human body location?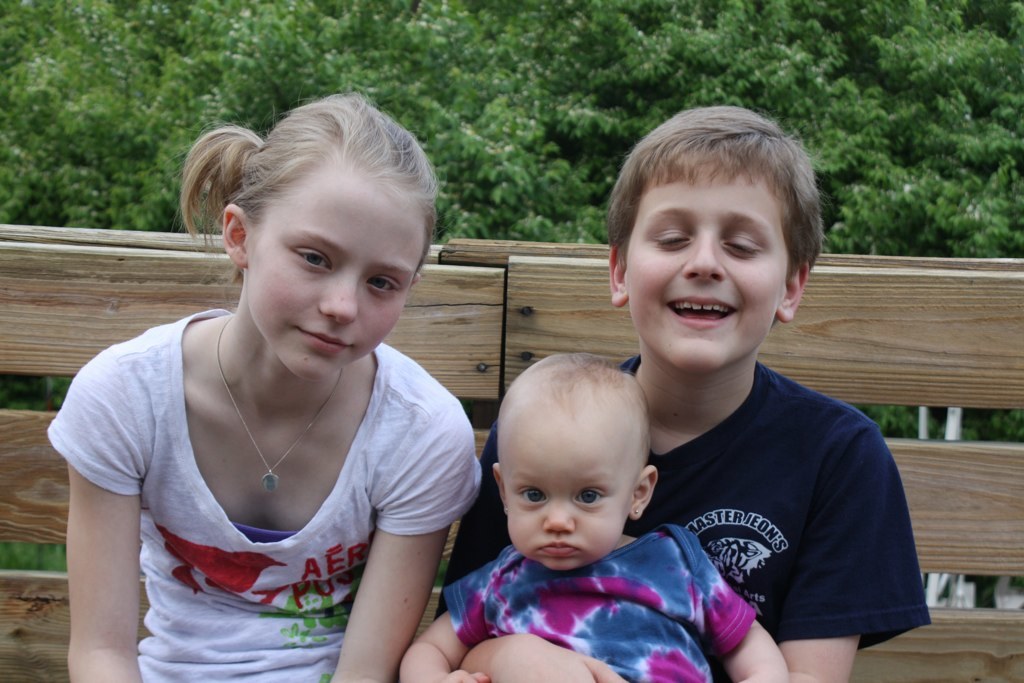
box=[398, 352, 790, 682]
